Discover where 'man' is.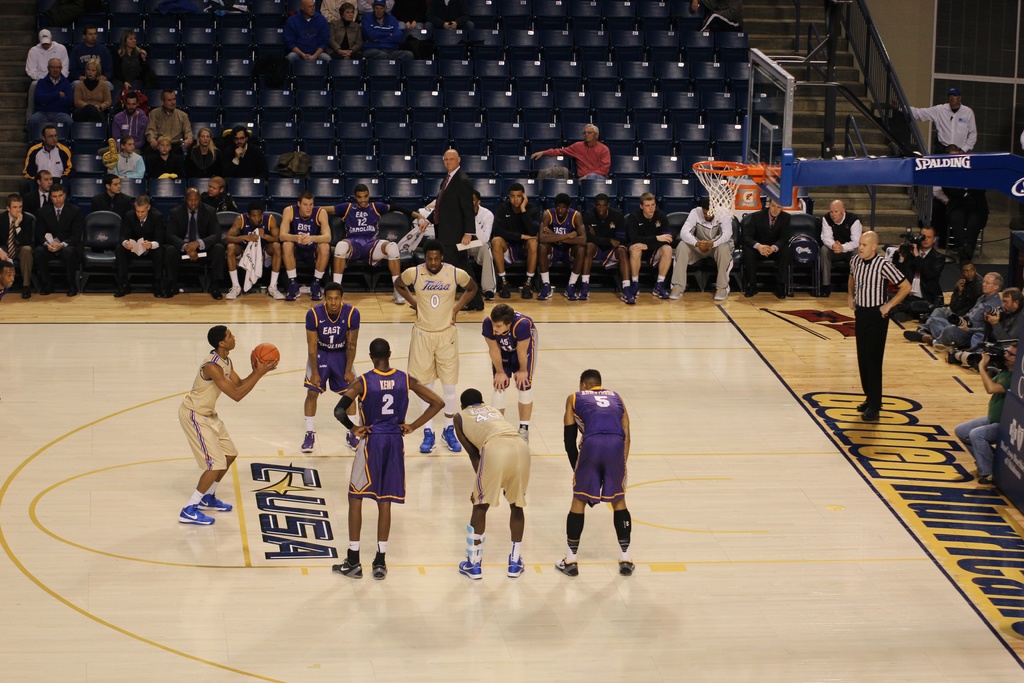
Discovered at [x1=299, y1=282, x2=366, y2=457].
